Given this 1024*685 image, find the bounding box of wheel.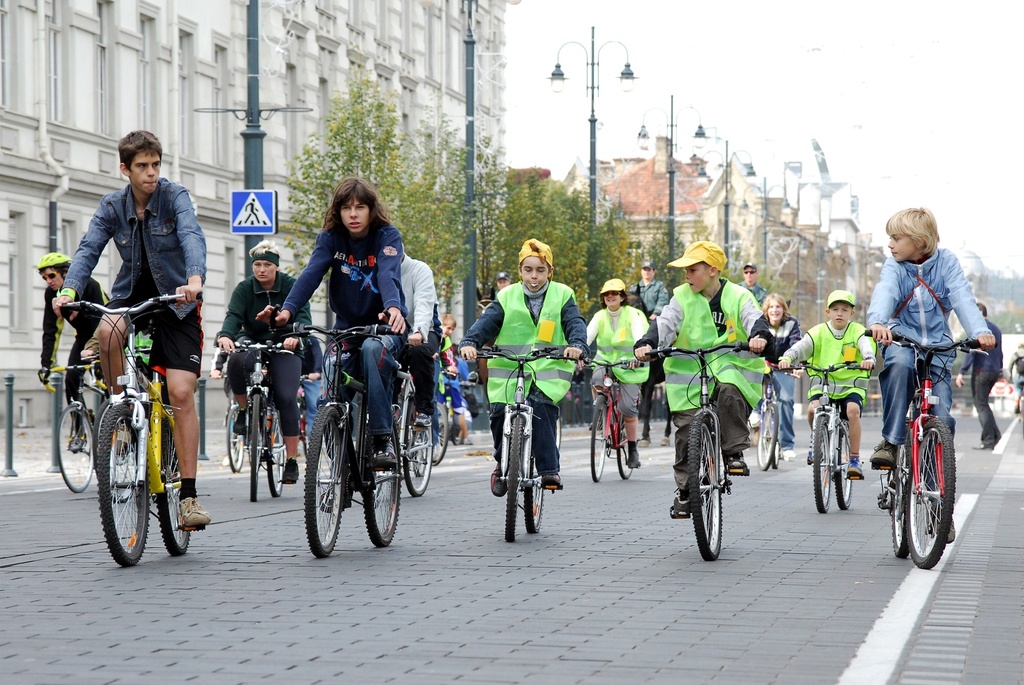
bbox(901, 422, 964, 559).
